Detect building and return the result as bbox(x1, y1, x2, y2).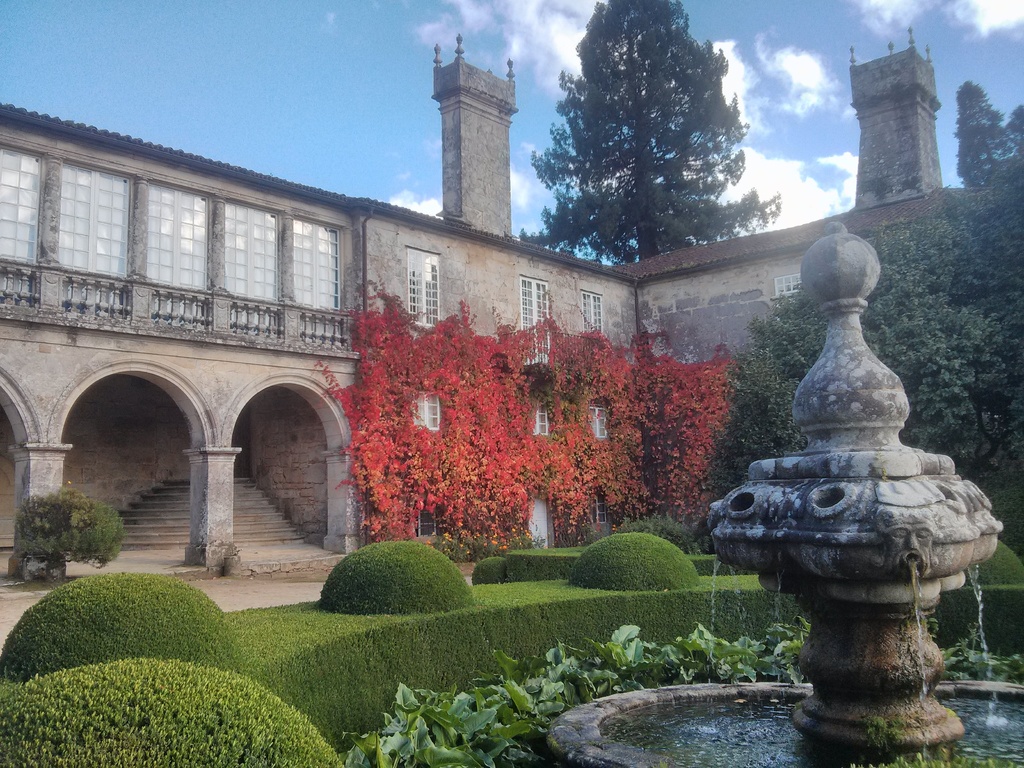
bbox(0, 27, 995, 588).
